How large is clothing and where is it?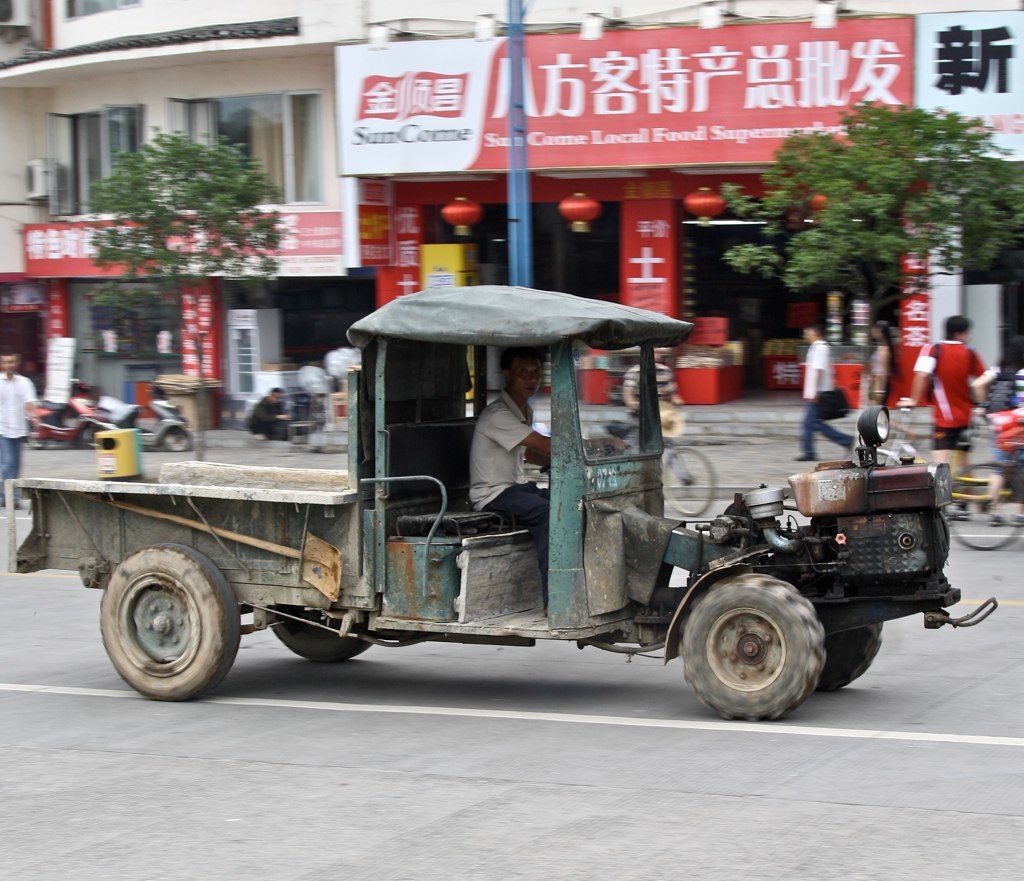
Bounding box: [302,355,331,401].
